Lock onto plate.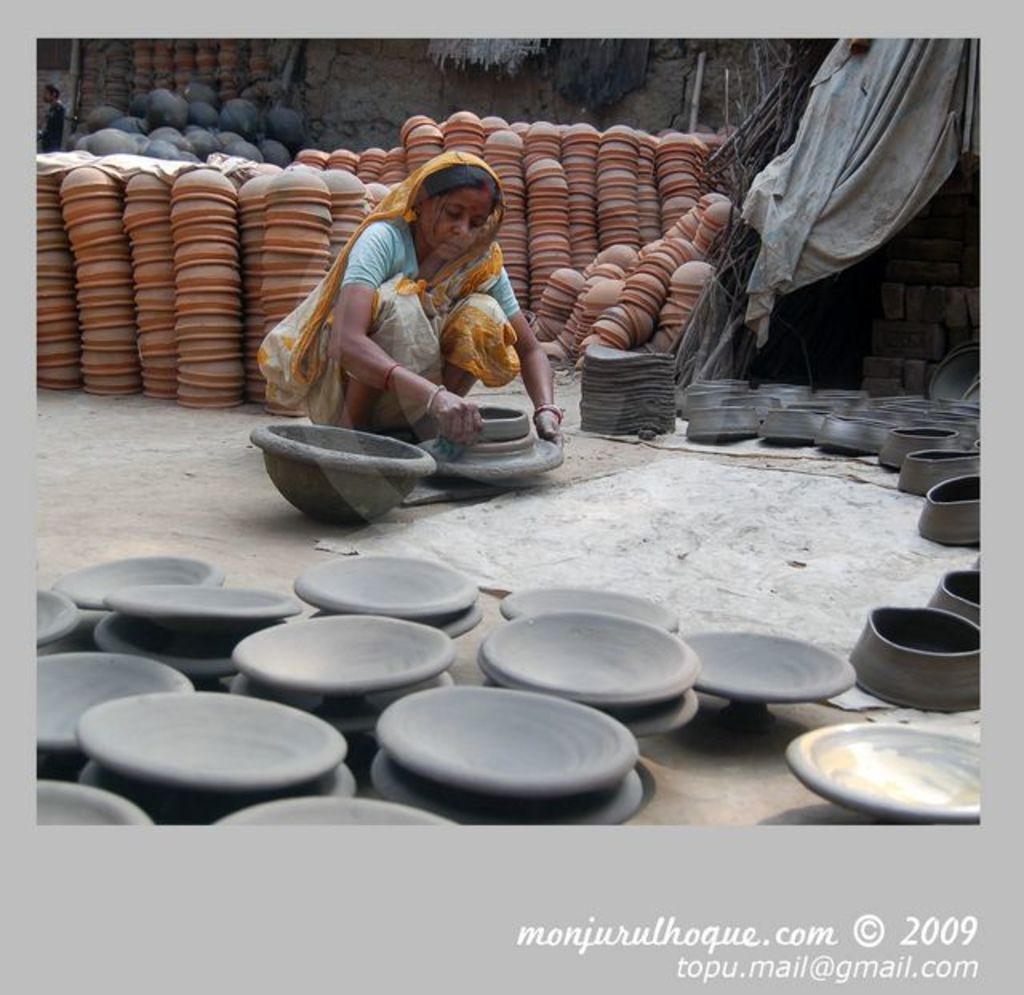
Locked: [72, 689, 344, 798].
